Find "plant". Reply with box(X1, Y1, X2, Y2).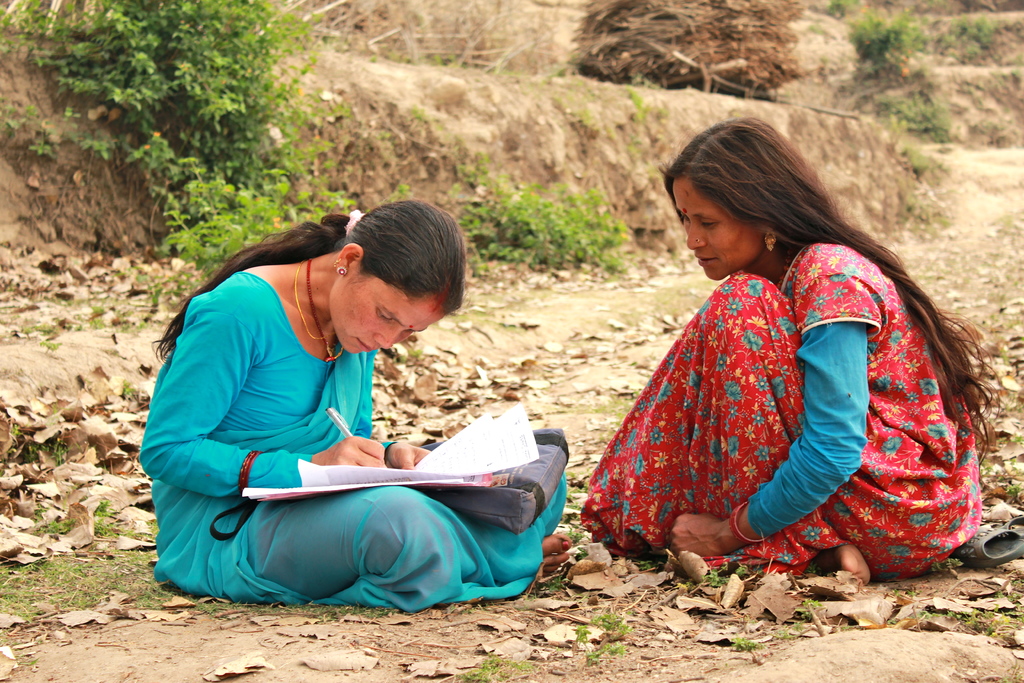
box(294, 157, 353, 215).
